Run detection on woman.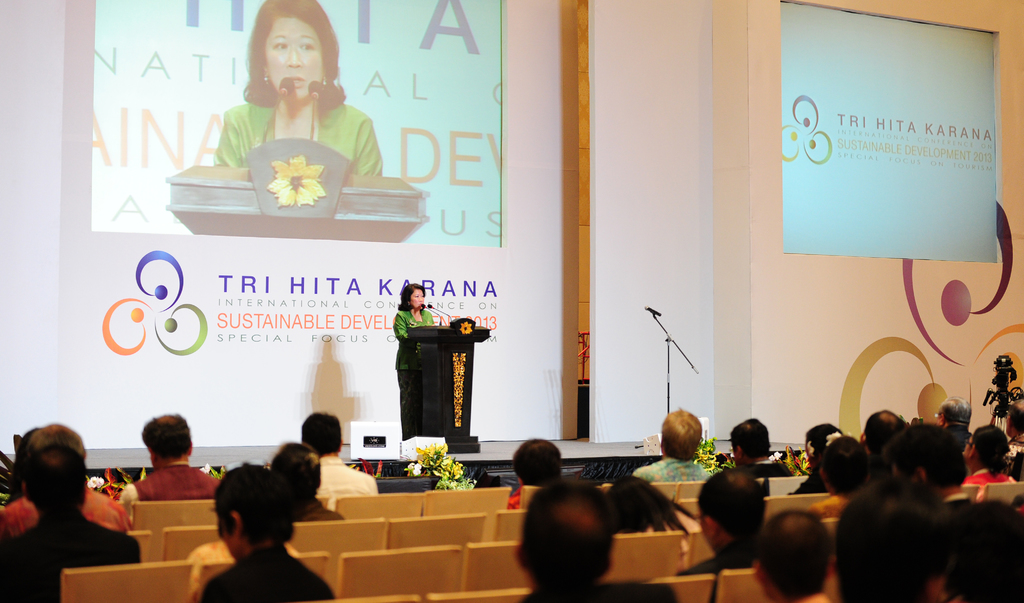
Result: rect(961, 422, 1016, 487).
